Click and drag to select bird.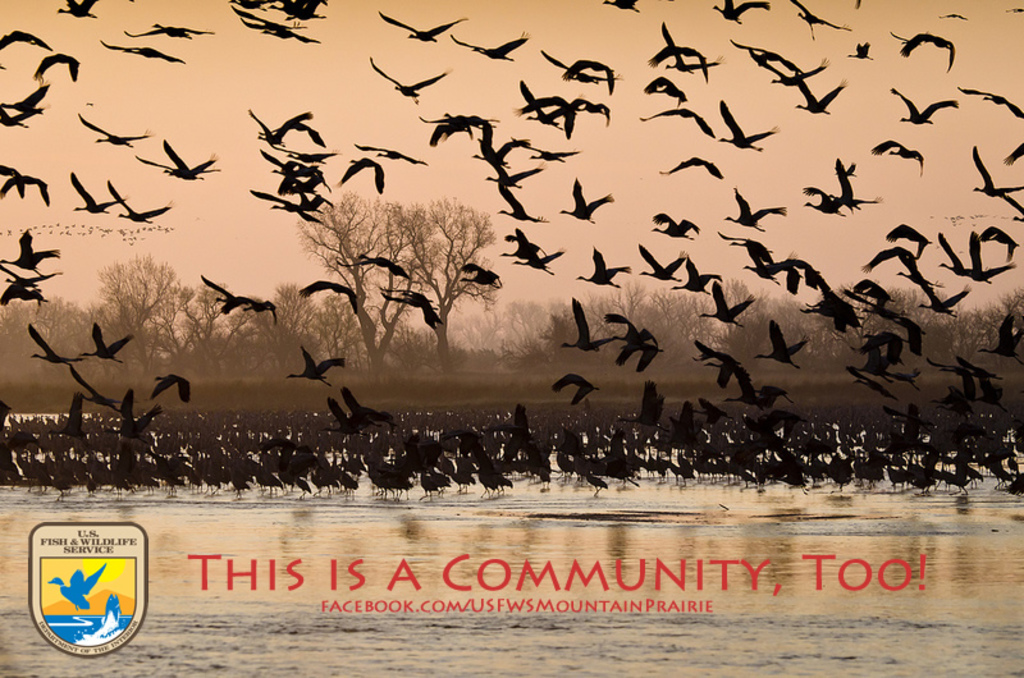
Selection: 740:380:790:409.
